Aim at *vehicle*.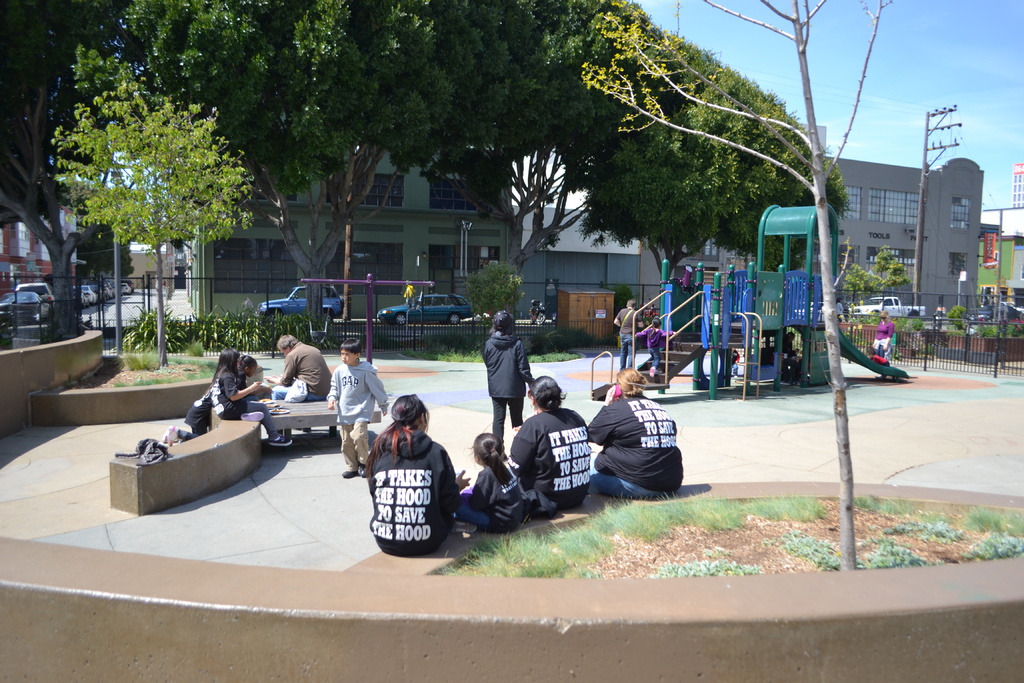
Aimed at <region>20, 278, 55, 306</region>.
